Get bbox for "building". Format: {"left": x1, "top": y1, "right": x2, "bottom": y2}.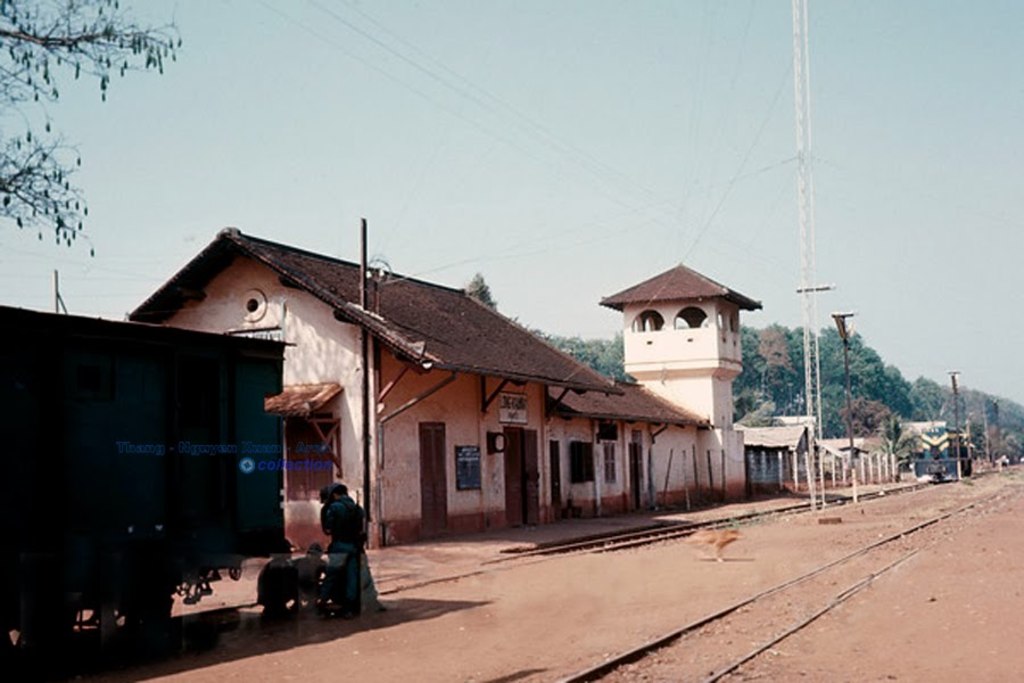
{"left": 550, "top": 378, "right": 708, "bottom": 515}.
